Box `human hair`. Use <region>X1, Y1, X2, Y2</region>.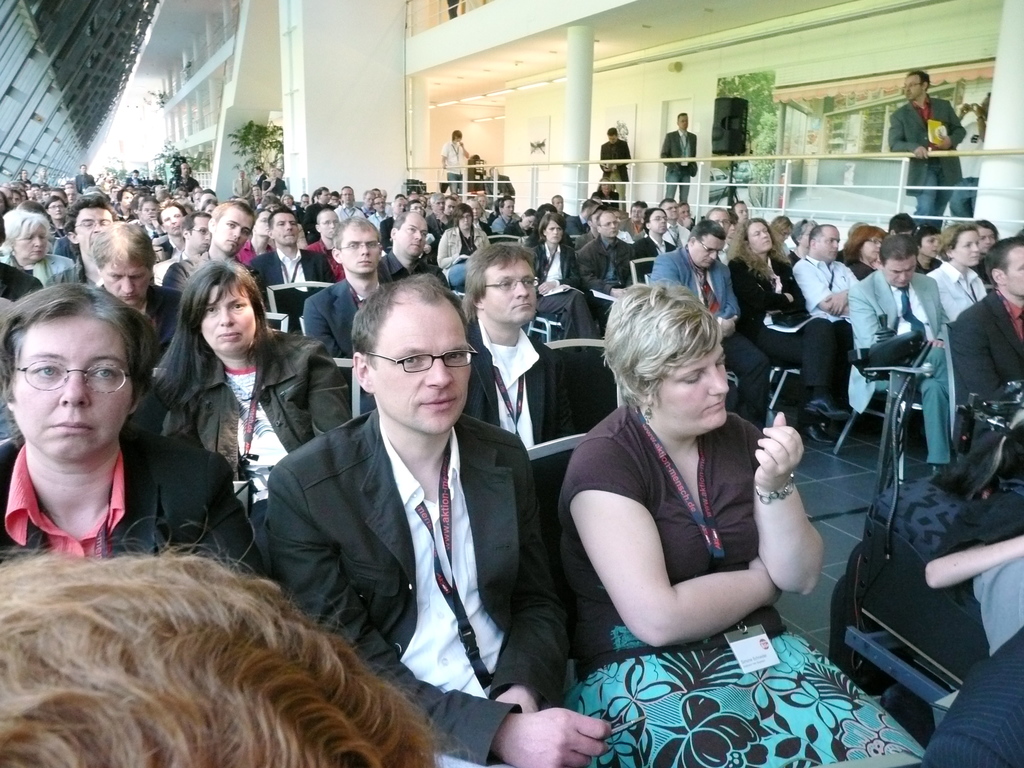
<region>842, 225, 879, 269</region>.
